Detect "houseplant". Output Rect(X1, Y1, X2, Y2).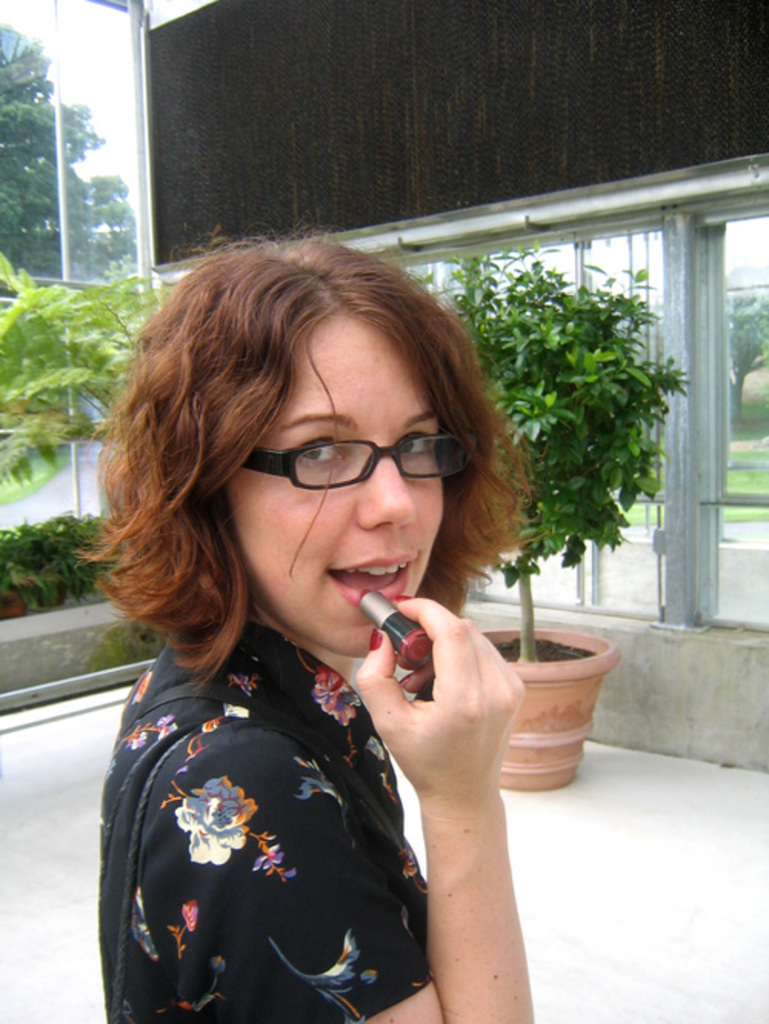
Rect(429, 223, 694, 789).
